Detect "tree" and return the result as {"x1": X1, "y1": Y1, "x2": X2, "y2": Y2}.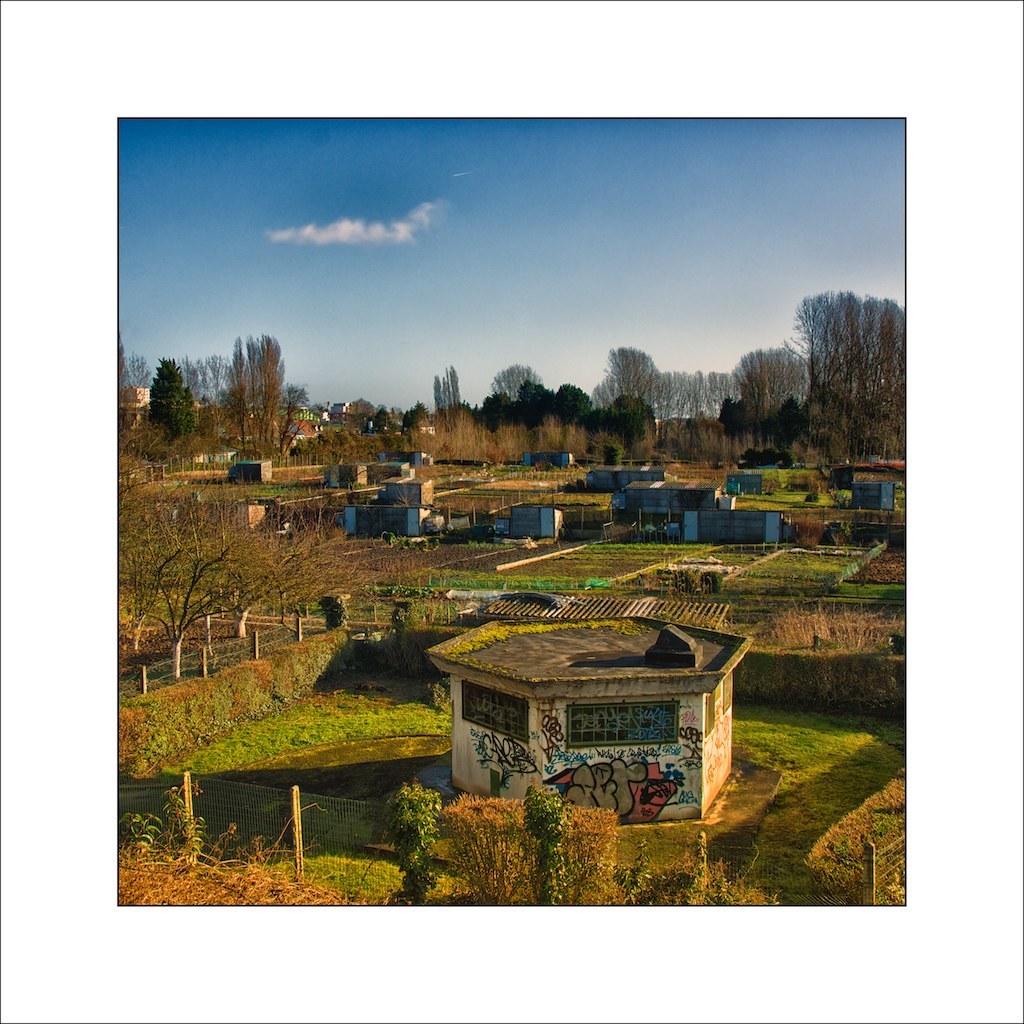
{"x1": 195, "y1": 321, "x2": 295, "y2": 467}.
